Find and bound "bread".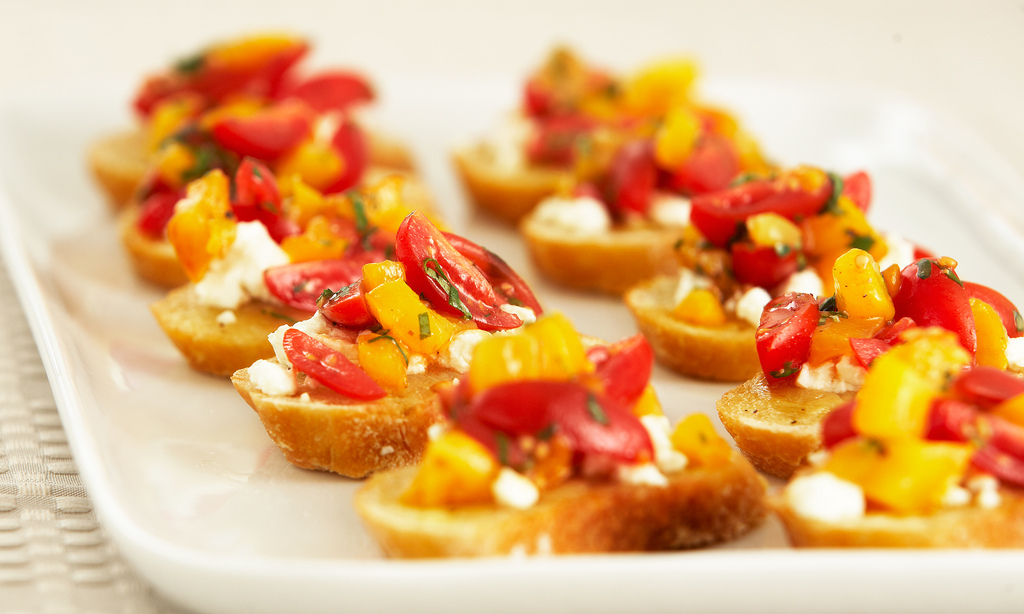
Bound: locate(156, 155, 468, 320).
